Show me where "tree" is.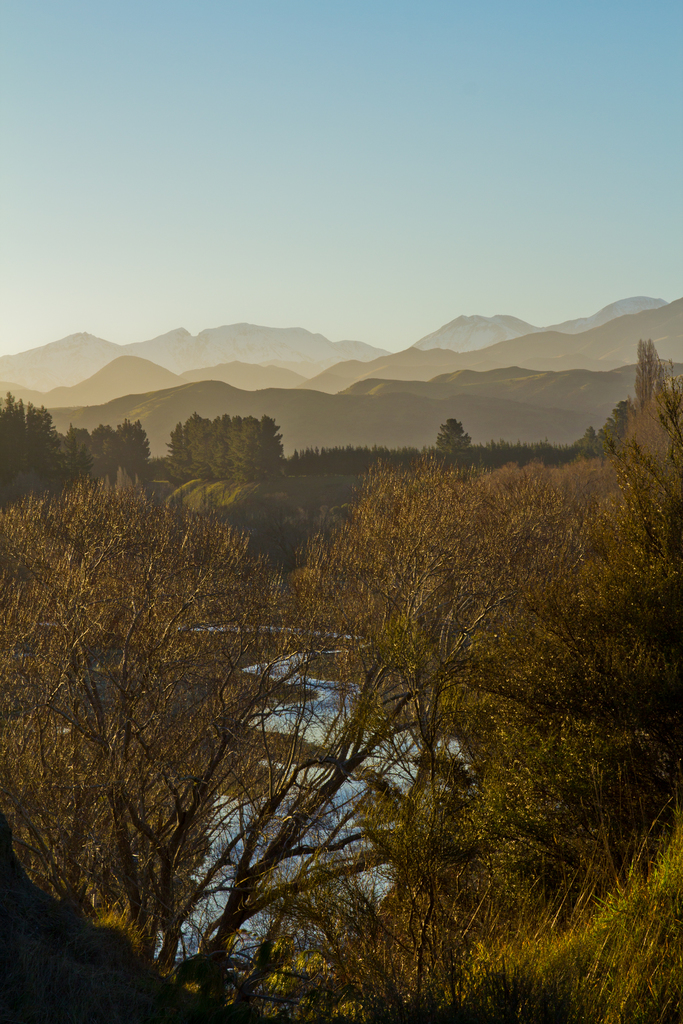
"tree" is at [x1=68, y1=412, x2=148, y2=468].
